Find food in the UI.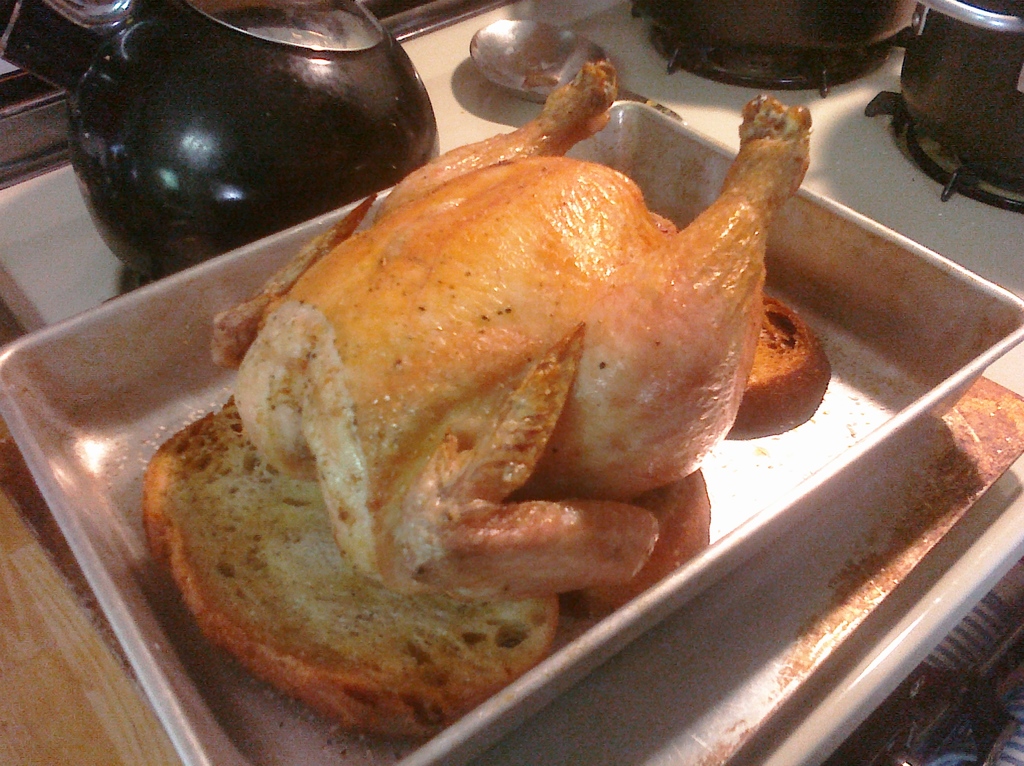
UI element at detection(145, 108, 788, 676).
